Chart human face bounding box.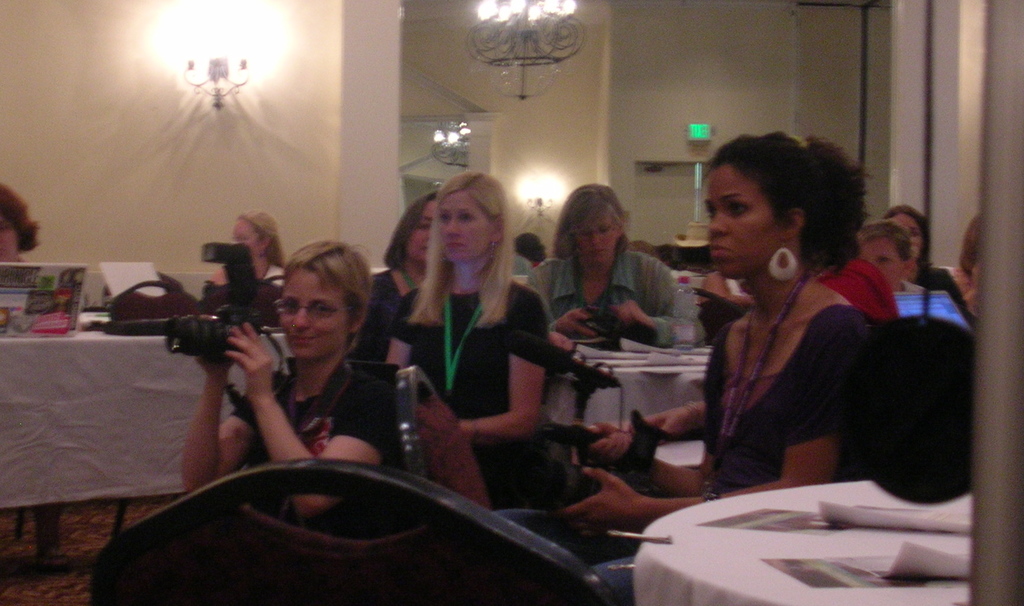
Charted: {"left": 237, "top": 220, "right": 263, "bottom": 262}.
